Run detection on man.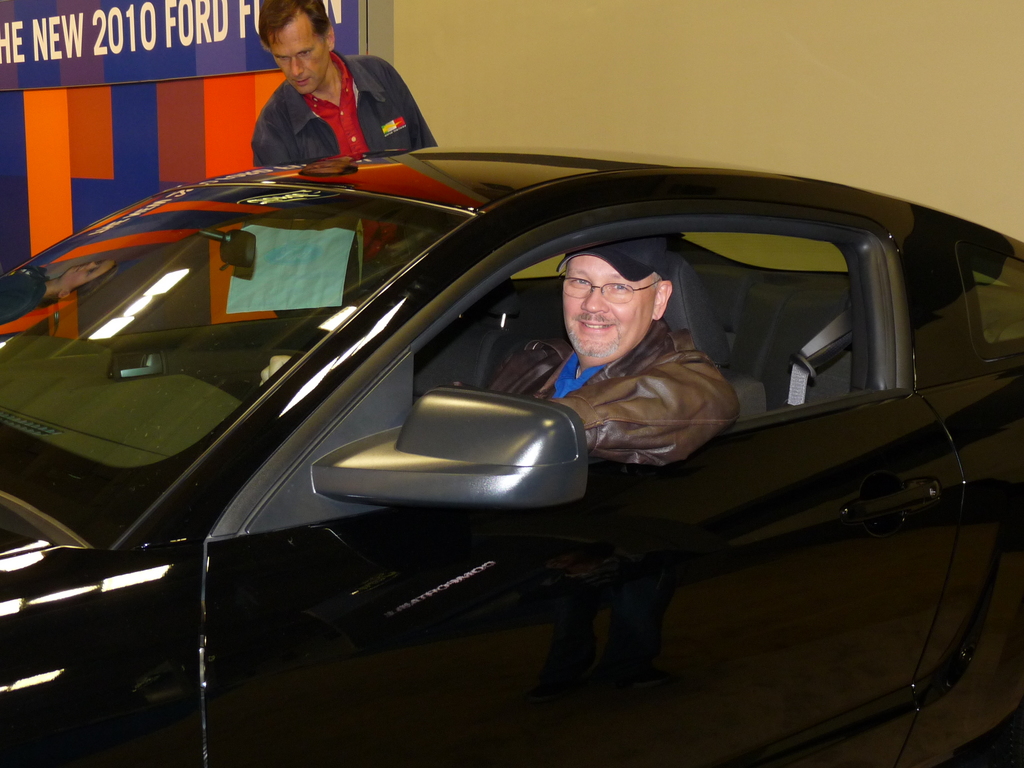
Result: left=241, top=0, right=448, bottom=177.
